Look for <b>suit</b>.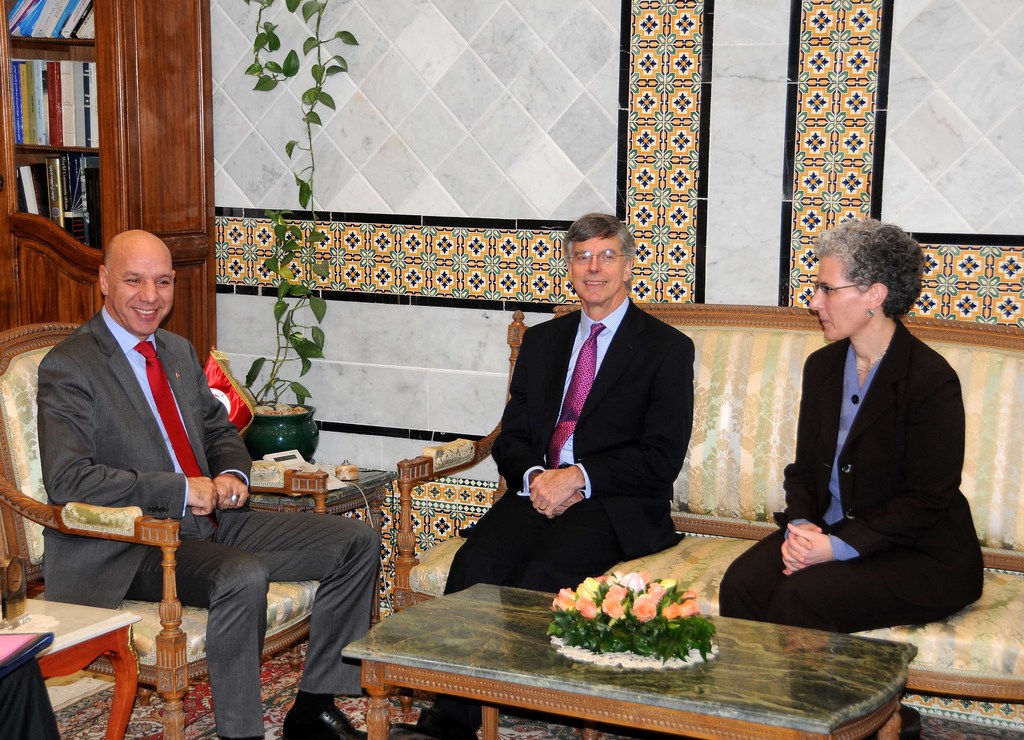
Found: <bbox>717, 316, 983, 634</bbox>.
